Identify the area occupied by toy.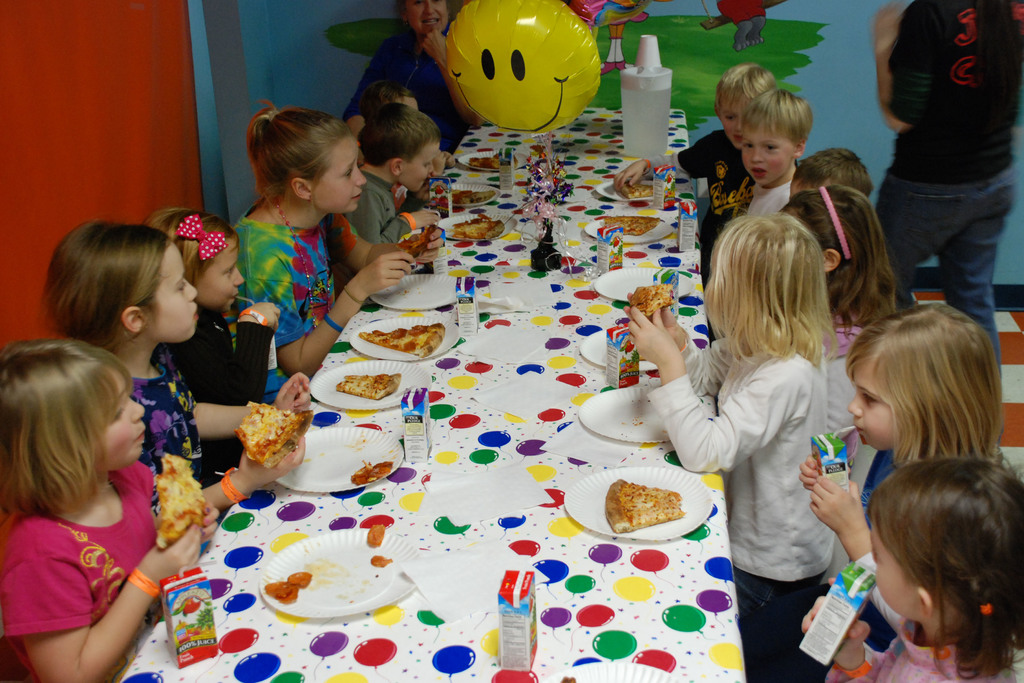
Area: x1=524, y1=193, x2=573, y2=250.
